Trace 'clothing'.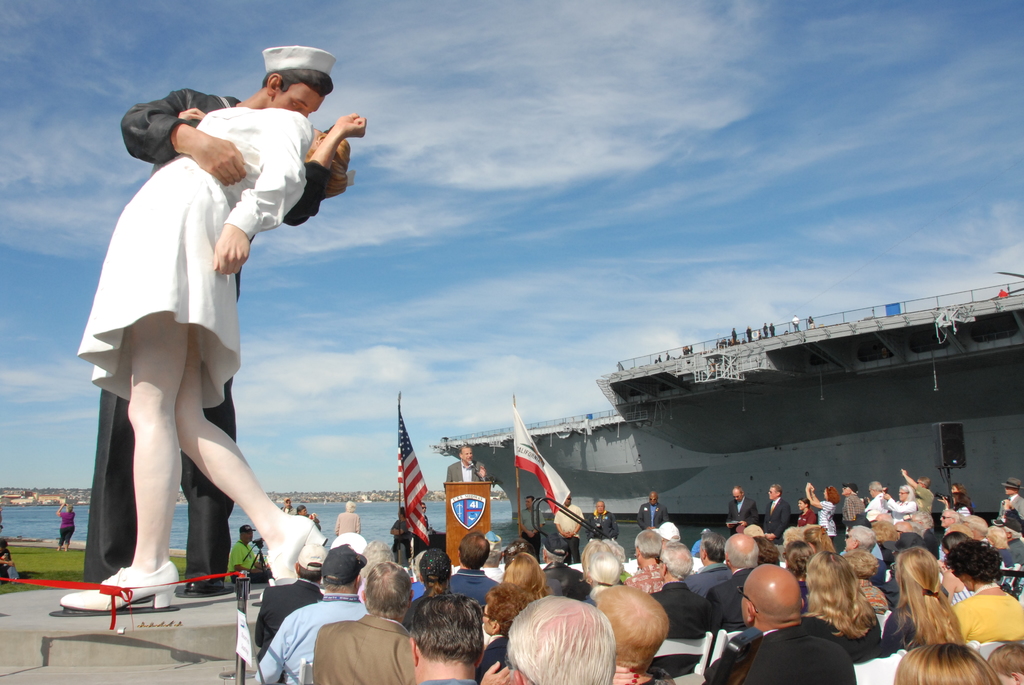
Traced to bbox=[78, 105, 314, 405].
